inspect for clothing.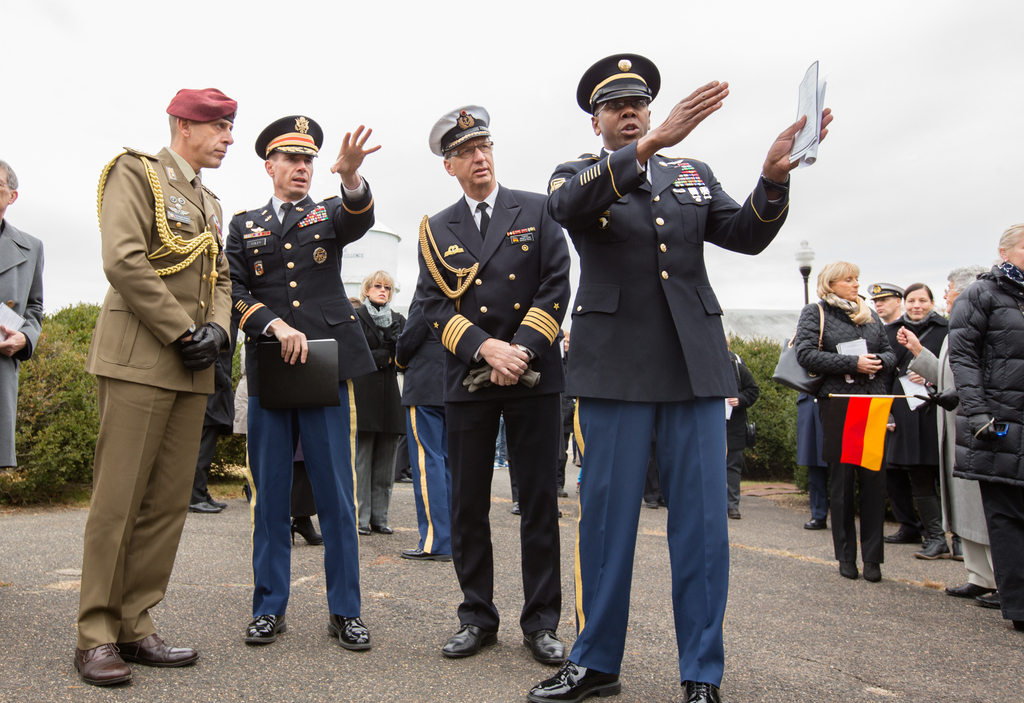
Inspection: select_region(182, 302, 238, 509).
